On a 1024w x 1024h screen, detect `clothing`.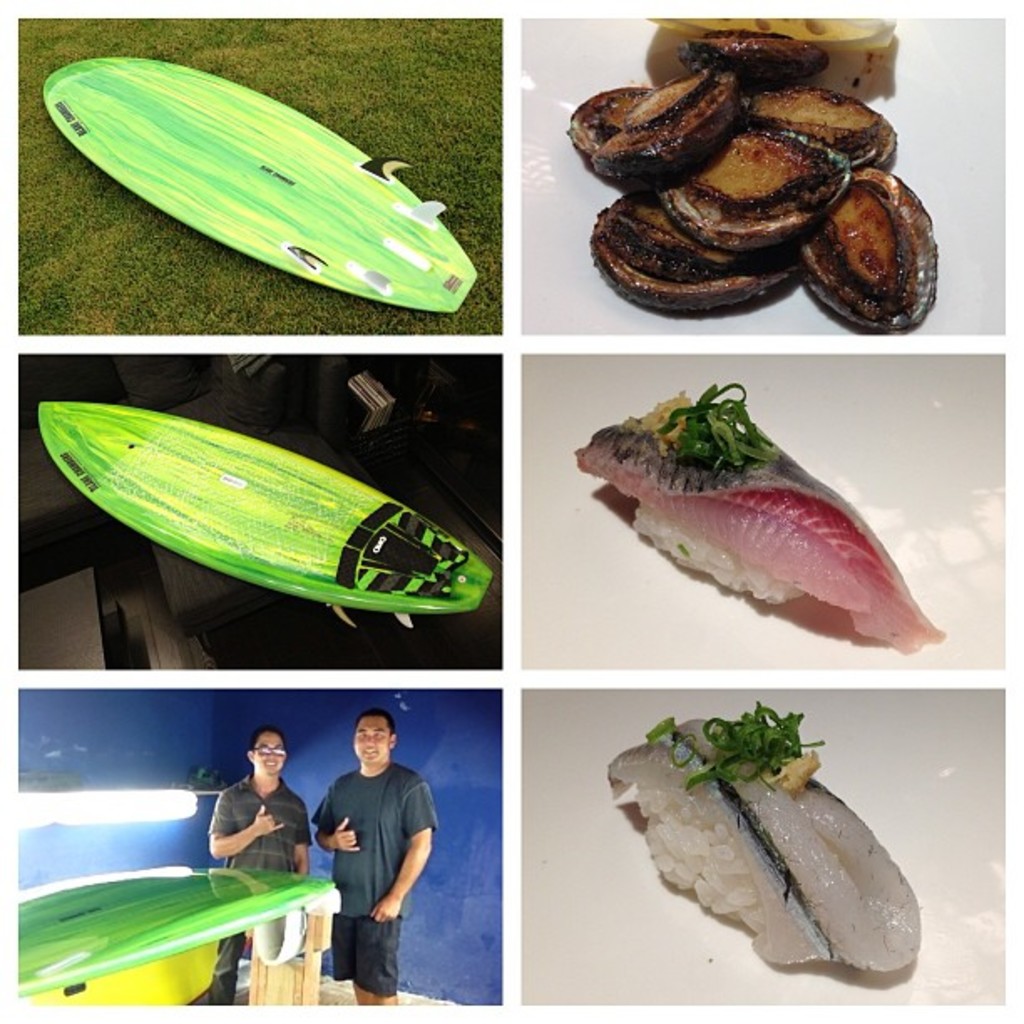
(x1=316, y1=738, x2=443, y2=989).
